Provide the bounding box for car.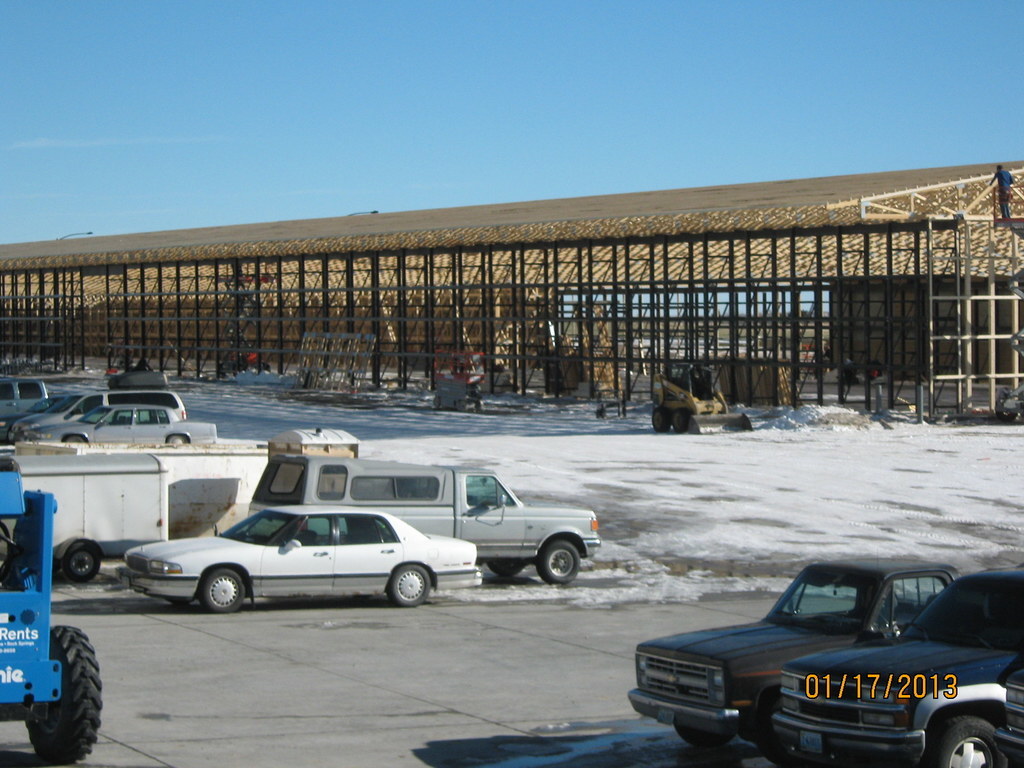
x1=0 y1=380 x2=46 y2=422.
